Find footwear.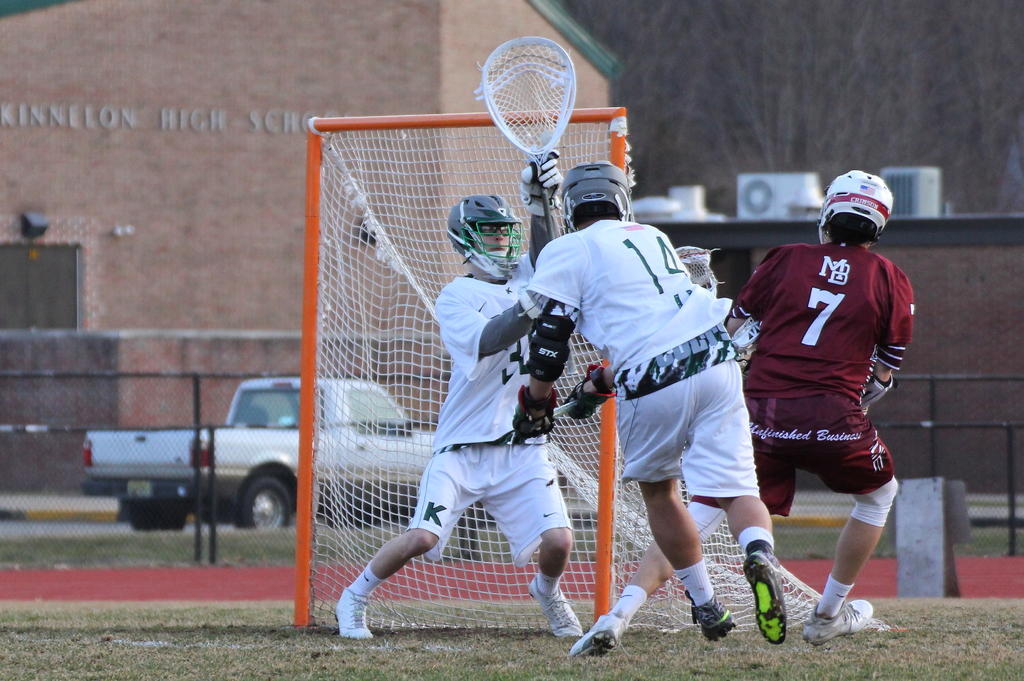
[x1=684, y1=597, x2=733, y2=642].
